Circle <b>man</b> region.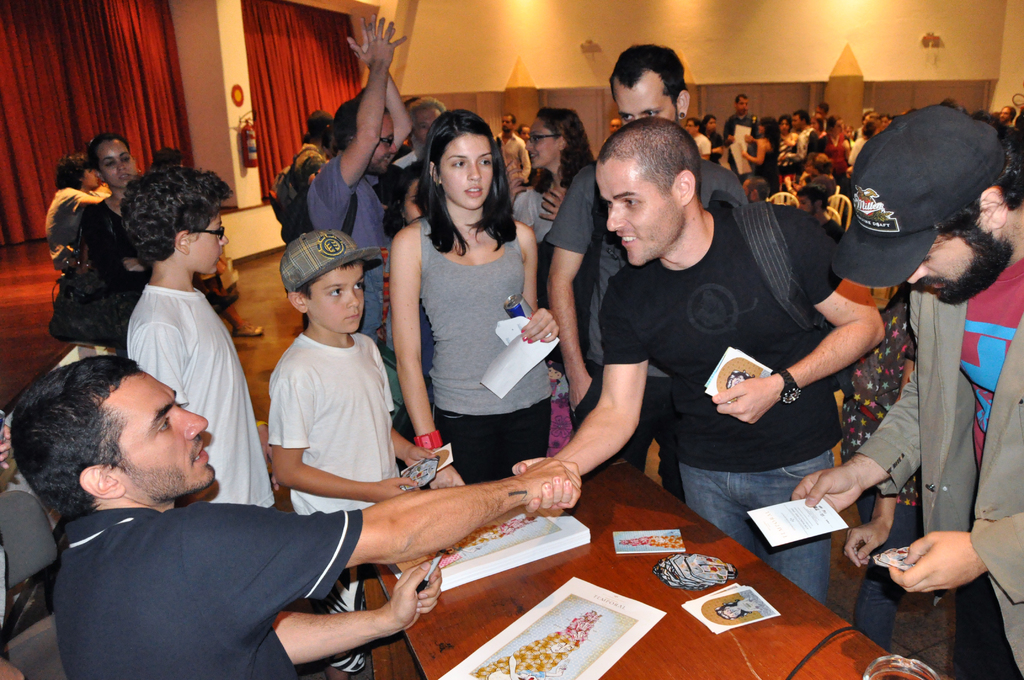
Region: (604, 117, 625, 143).
